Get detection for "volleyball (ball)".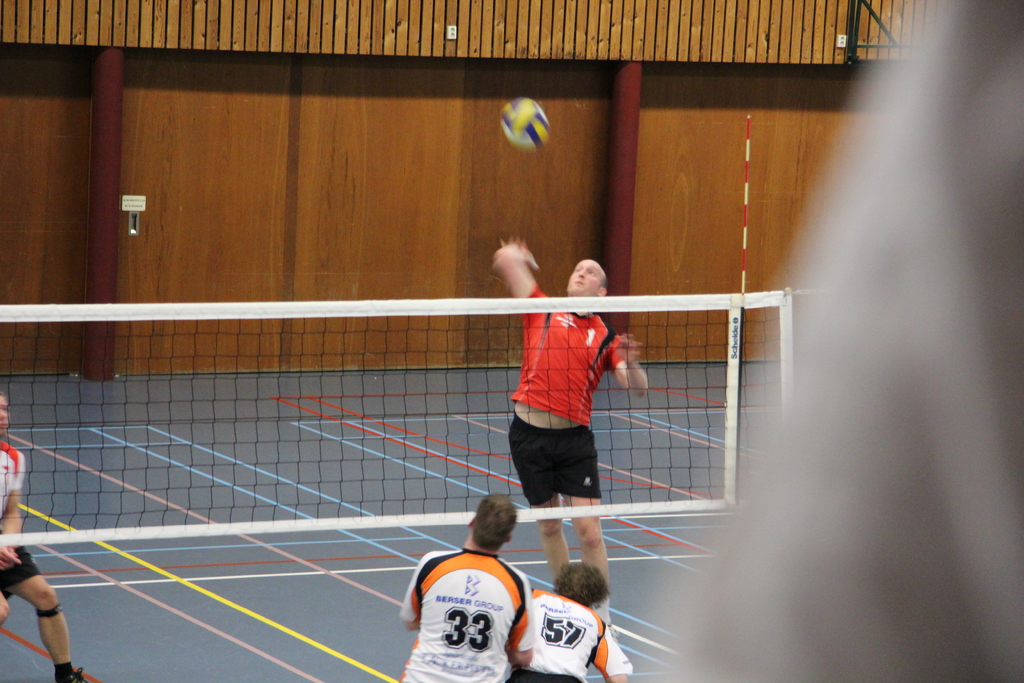
Detection: {"left": 499, "top": 93, "right": 552, "bottom": 153}.
